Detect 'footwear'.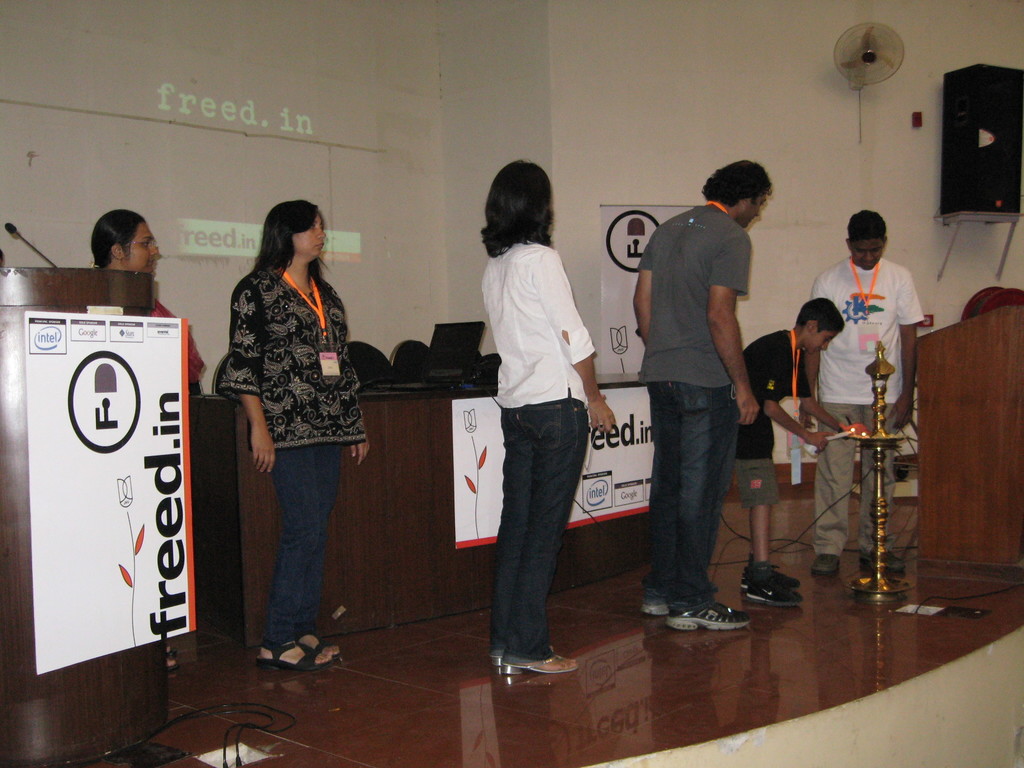
Detected at (x1=294, y1=630, x2=341, y2=664).
